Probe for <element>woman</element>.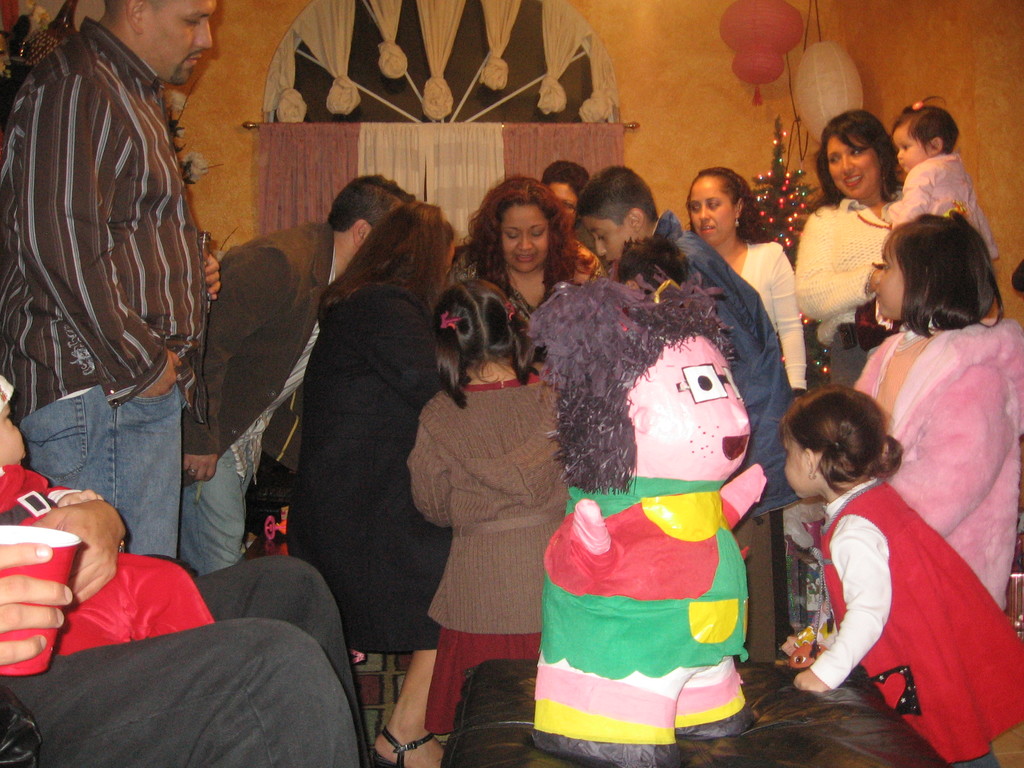
Probe result: pyautogui.locateOnScreen(775, 387, 1023, 767).
